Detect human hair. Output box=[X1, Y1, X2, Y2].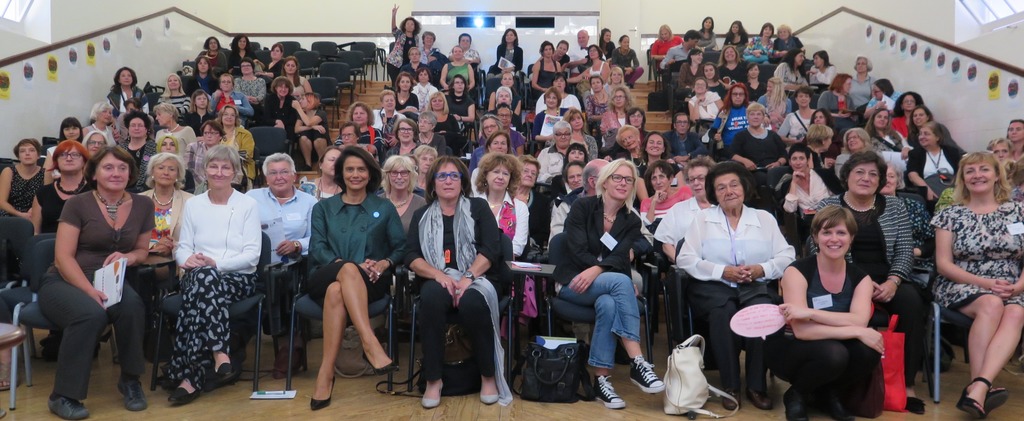
box=[563, 161, 584, 186].
